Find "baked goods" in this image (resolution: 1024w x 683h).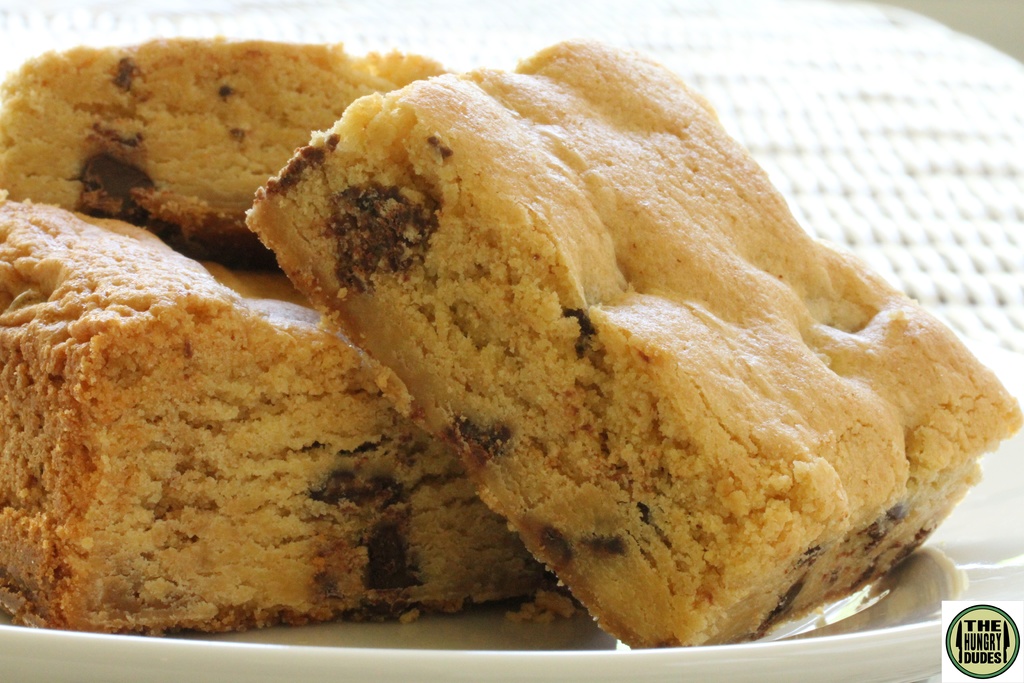
bbox=(241, 35, 1023, 654).
